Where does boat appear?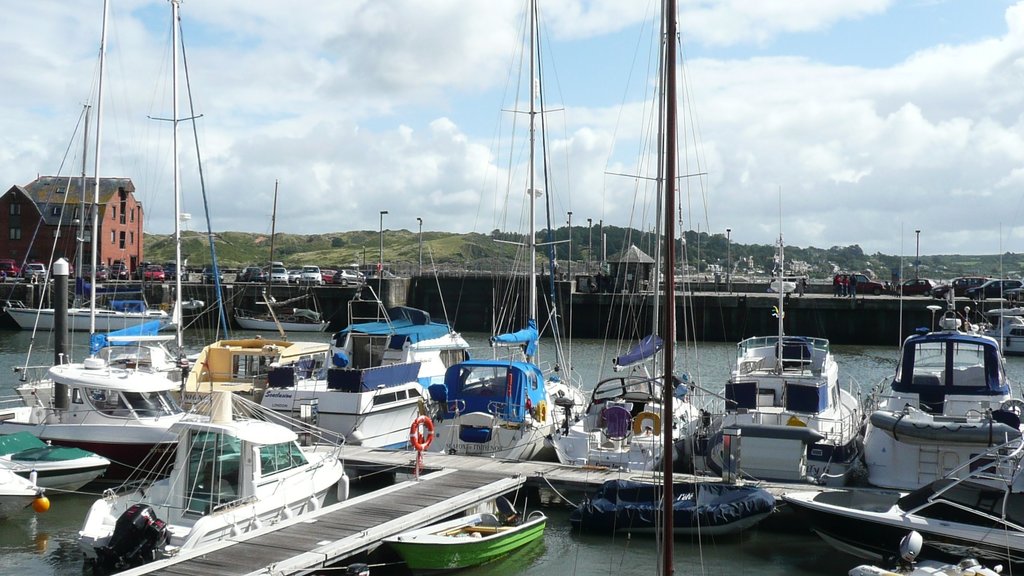
Appears at Rect(0, 0, 239, 469).
